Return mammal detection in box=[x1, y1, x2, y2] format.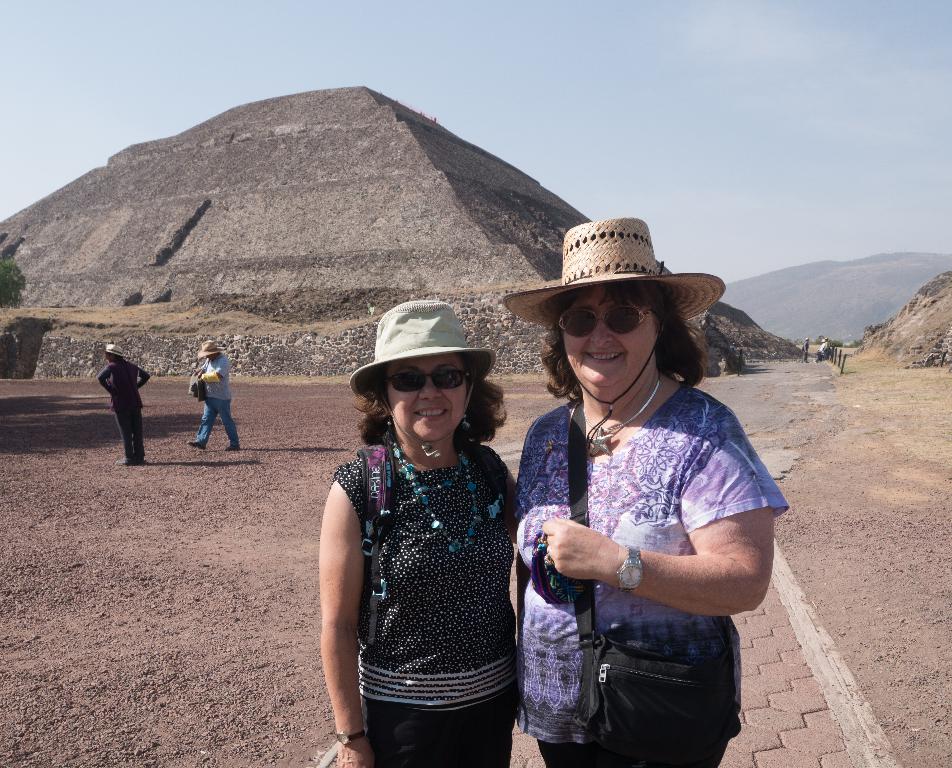
box=[819, 334, 828, 357].
